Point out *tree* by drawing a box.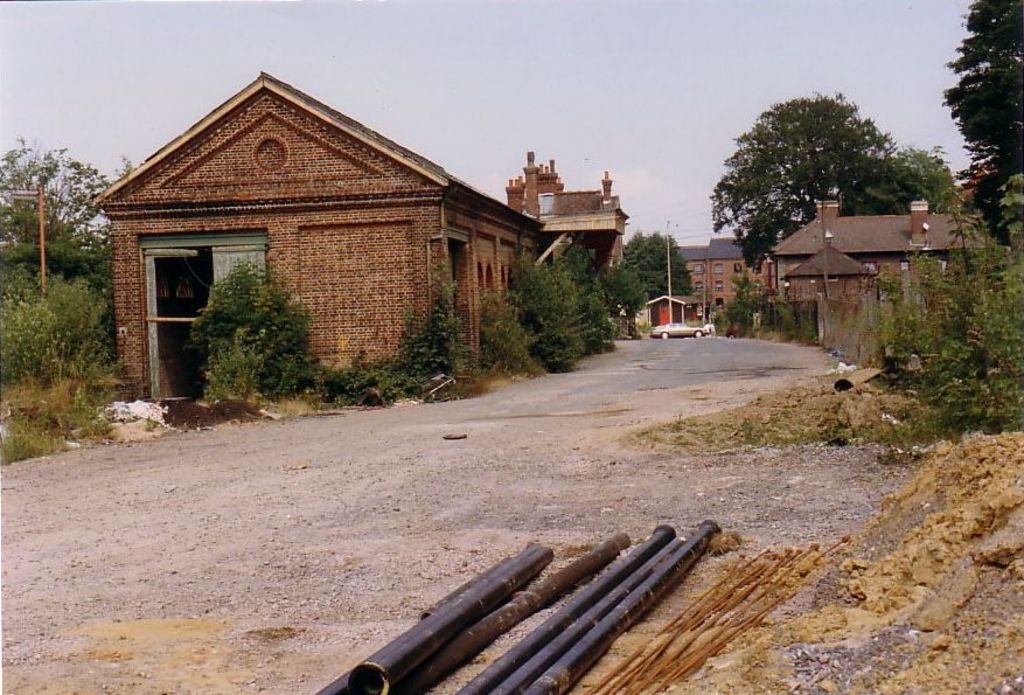
[627, 232, 692, 304].
